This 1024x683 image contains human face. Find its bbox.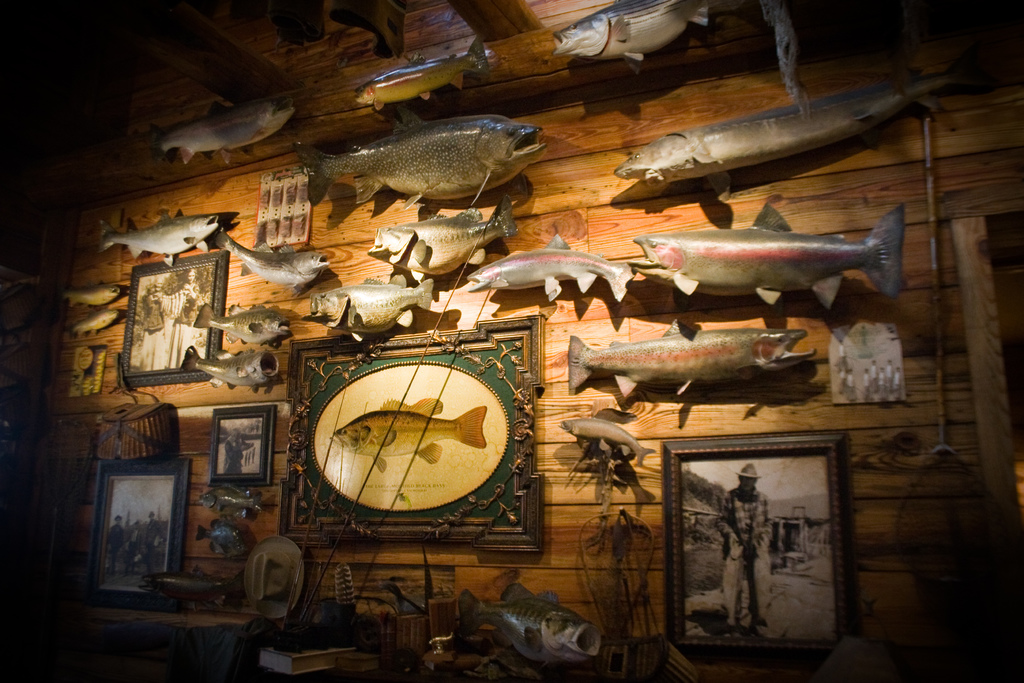
(738, 477, 757, 493).
